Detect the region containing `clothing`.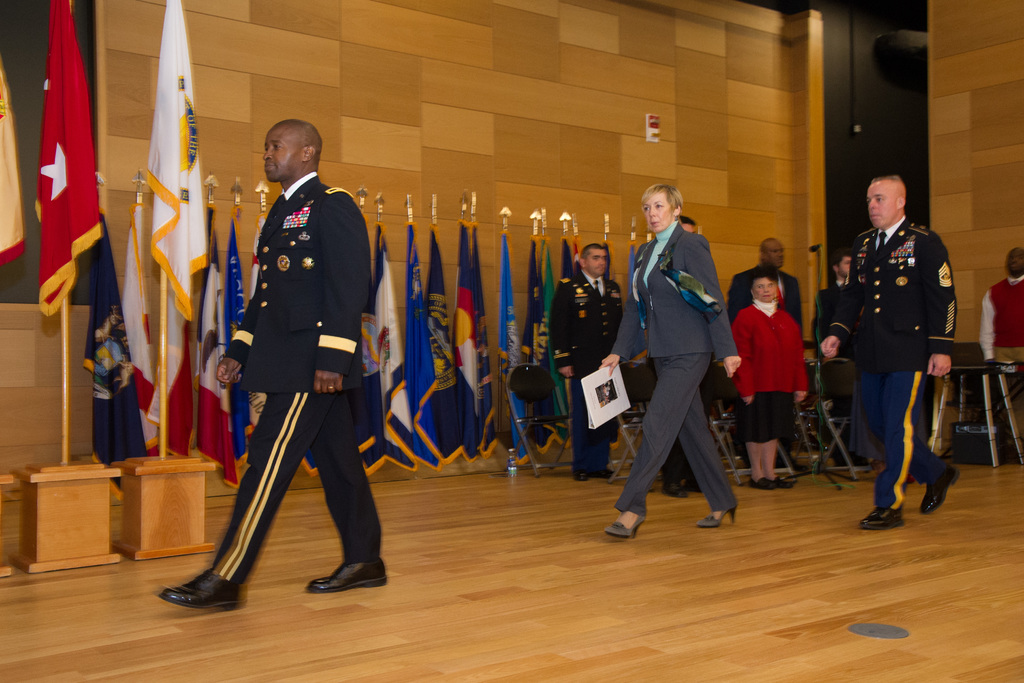
746,393,801,439.
